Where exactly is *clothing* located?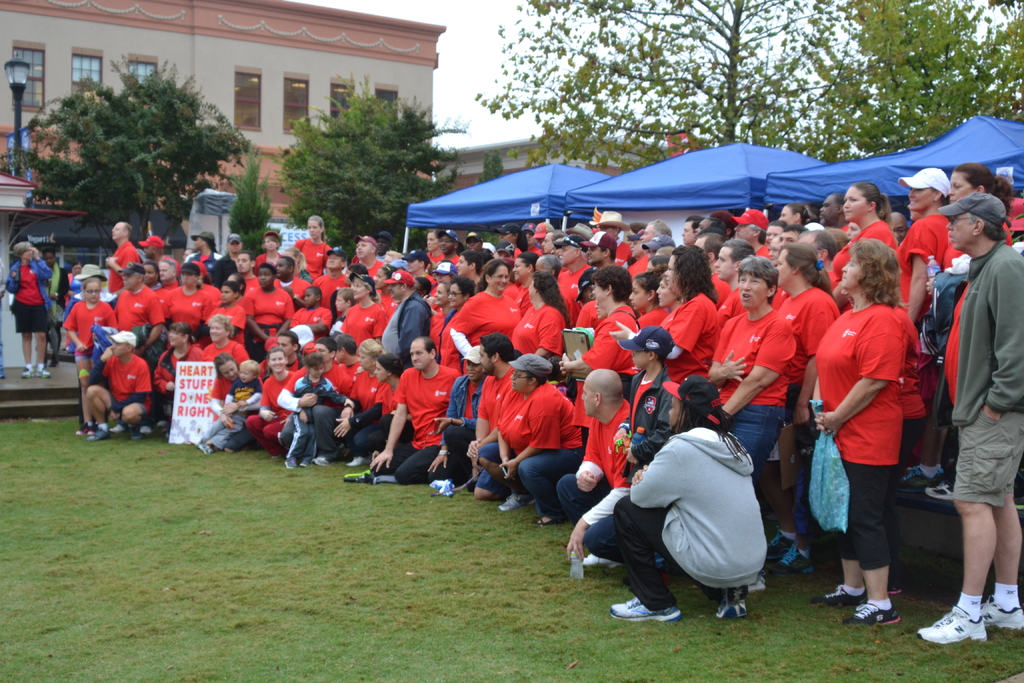
Its bounding box is Rect(388, 364, 460, 450).
